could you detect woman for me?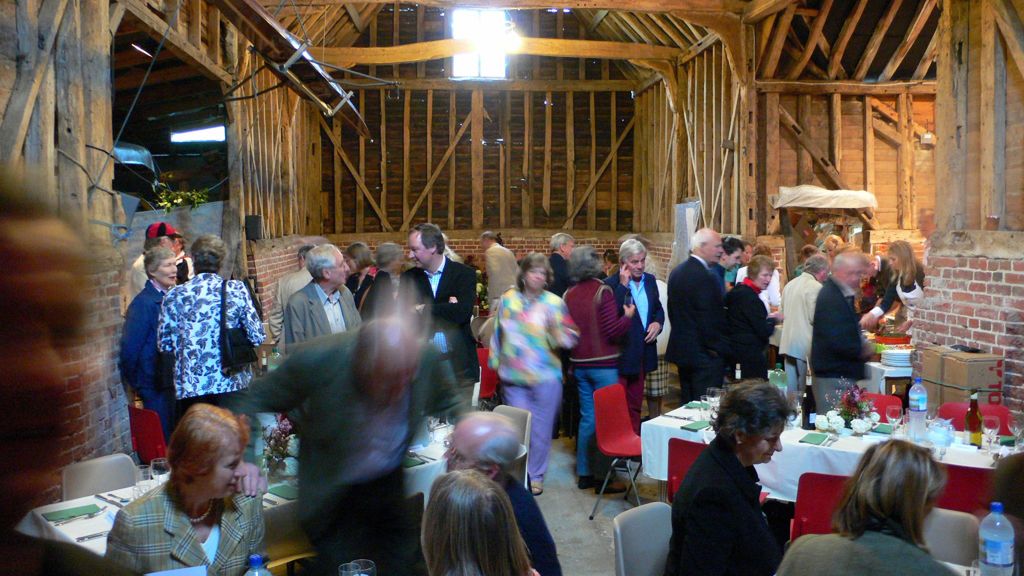
Detection result: 668/376/820/575.
